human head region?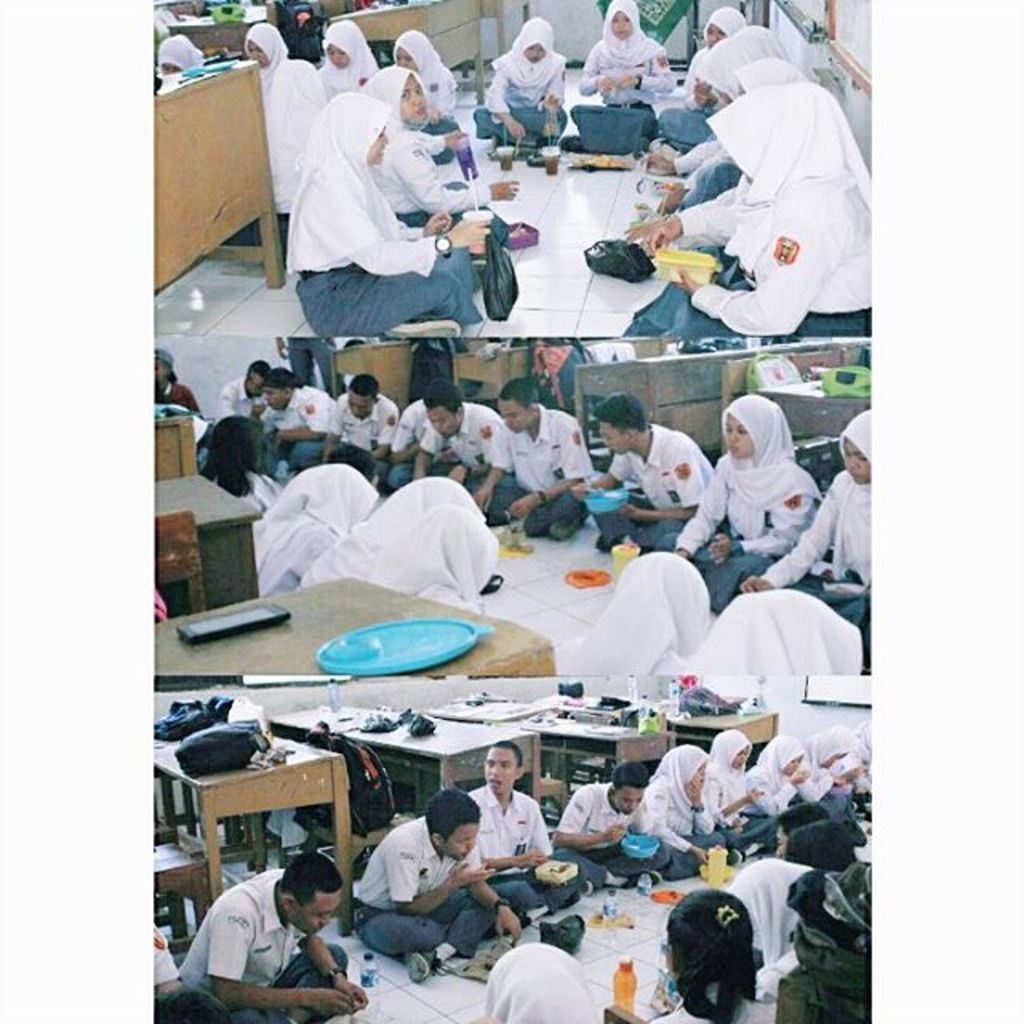
<box>784,814,851,872</box>
